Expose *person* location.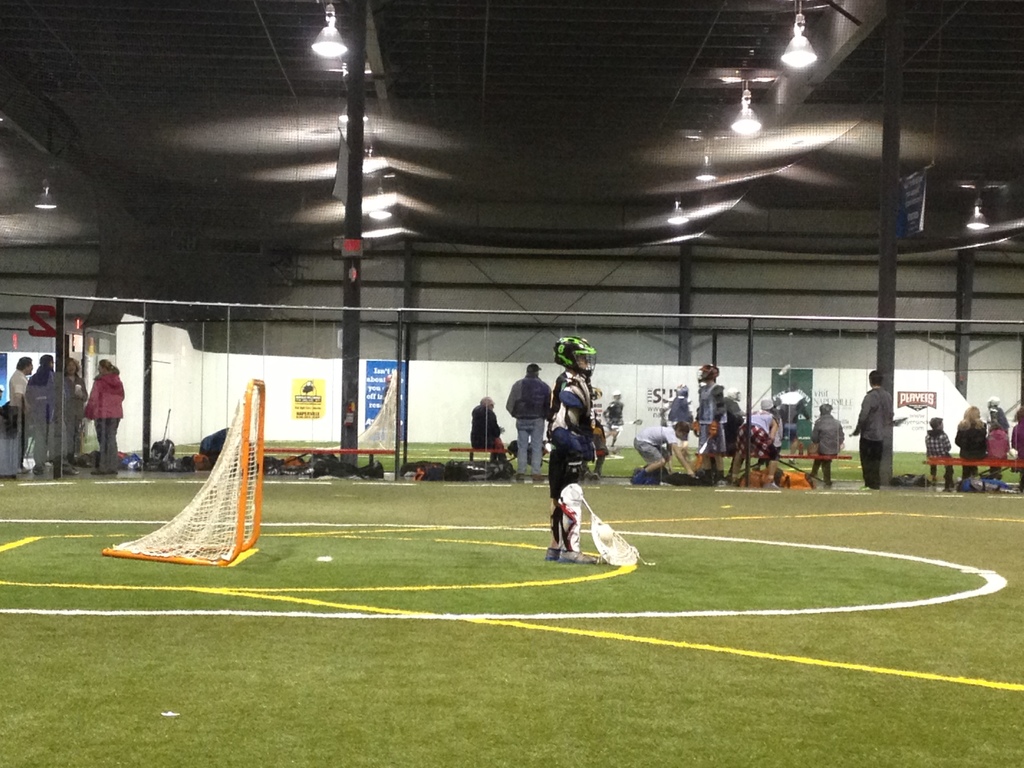
Exposed at (694, 359, 726, 487).
